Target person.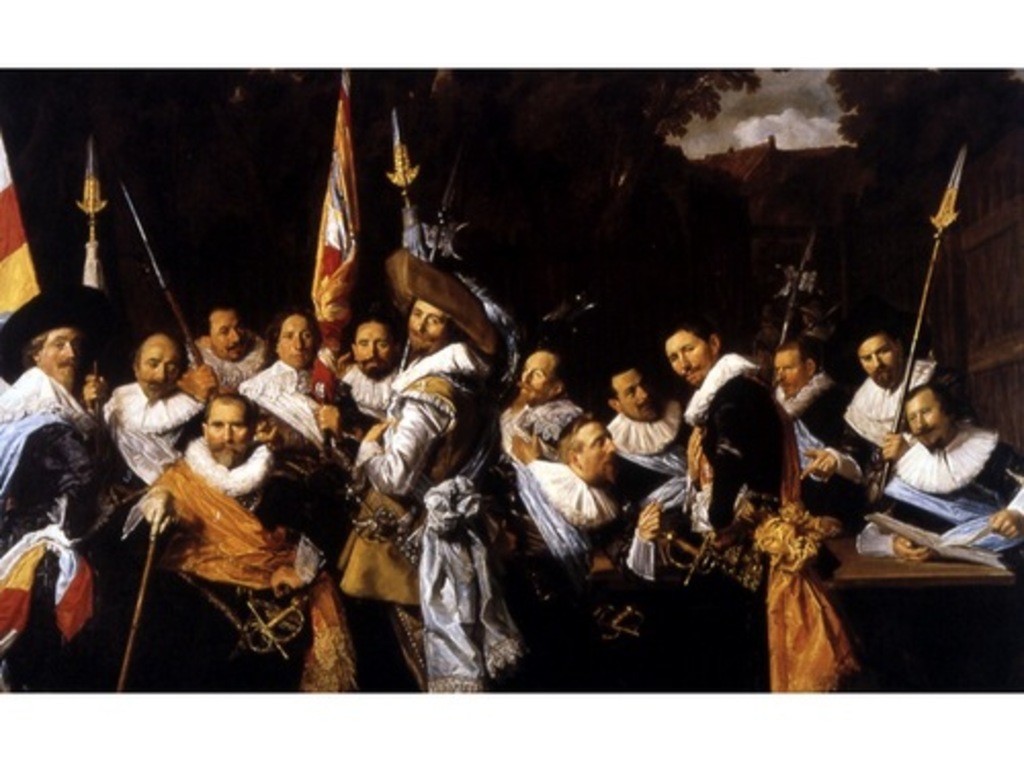
Target region: left=119, top=373, right=303, bottom=678.
